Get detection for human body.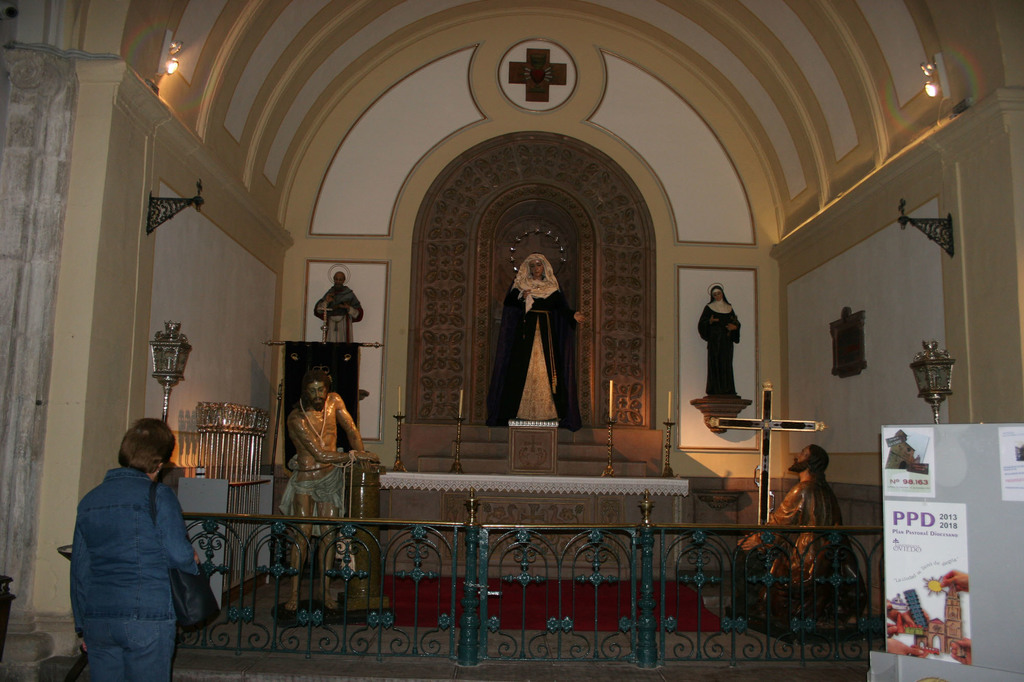
Detection: 740, 477, 876, 619.
